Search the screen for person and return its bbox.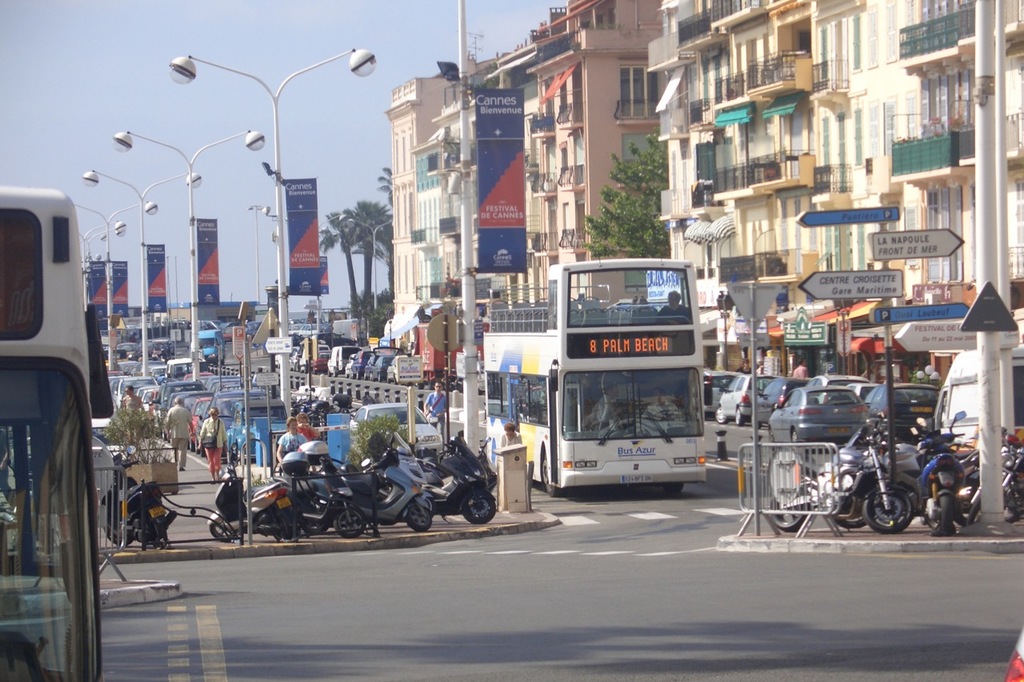
Found: 655,287,692,332.
